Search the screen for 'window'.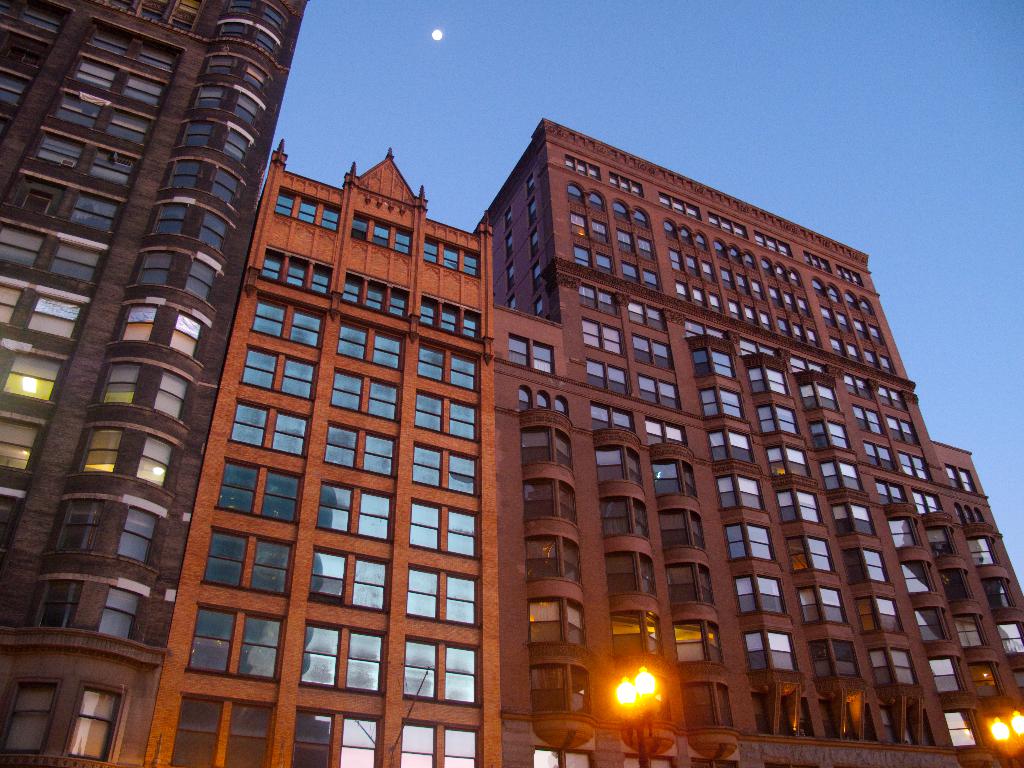
Found at left=129, top=249, right=222, bottom=314.
